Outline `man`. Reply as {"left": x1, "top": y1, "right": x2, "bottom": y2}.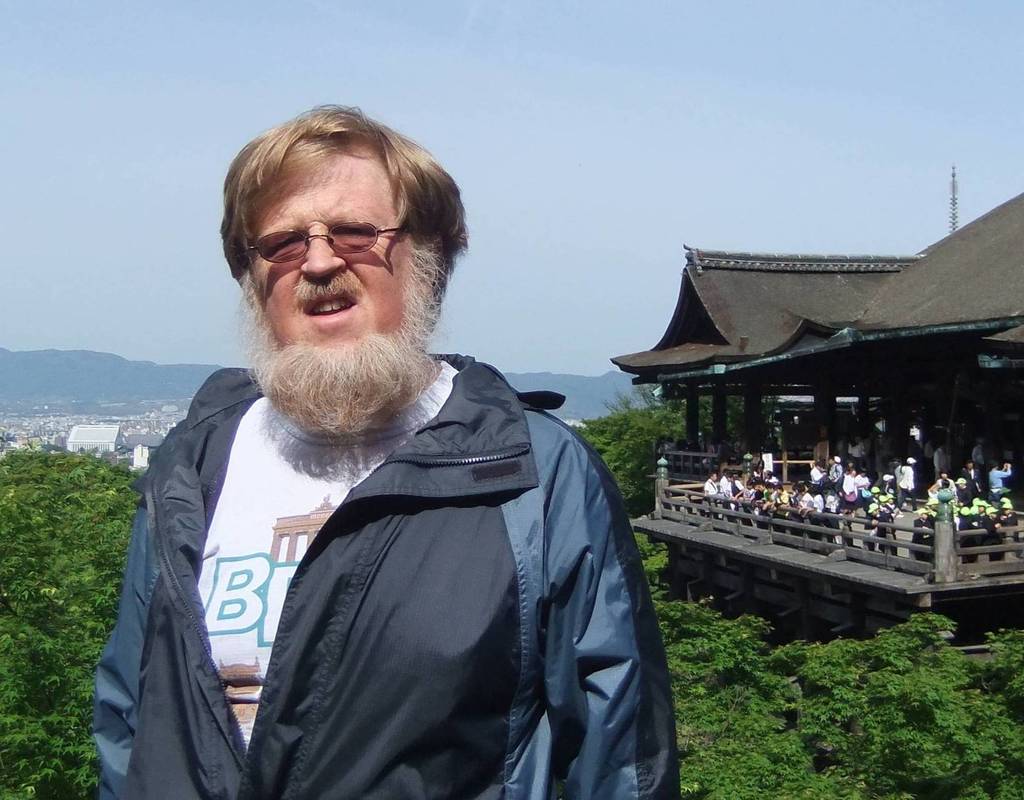
{"left": 716, "top": 469, "right": 728, "bottom": 512}.
